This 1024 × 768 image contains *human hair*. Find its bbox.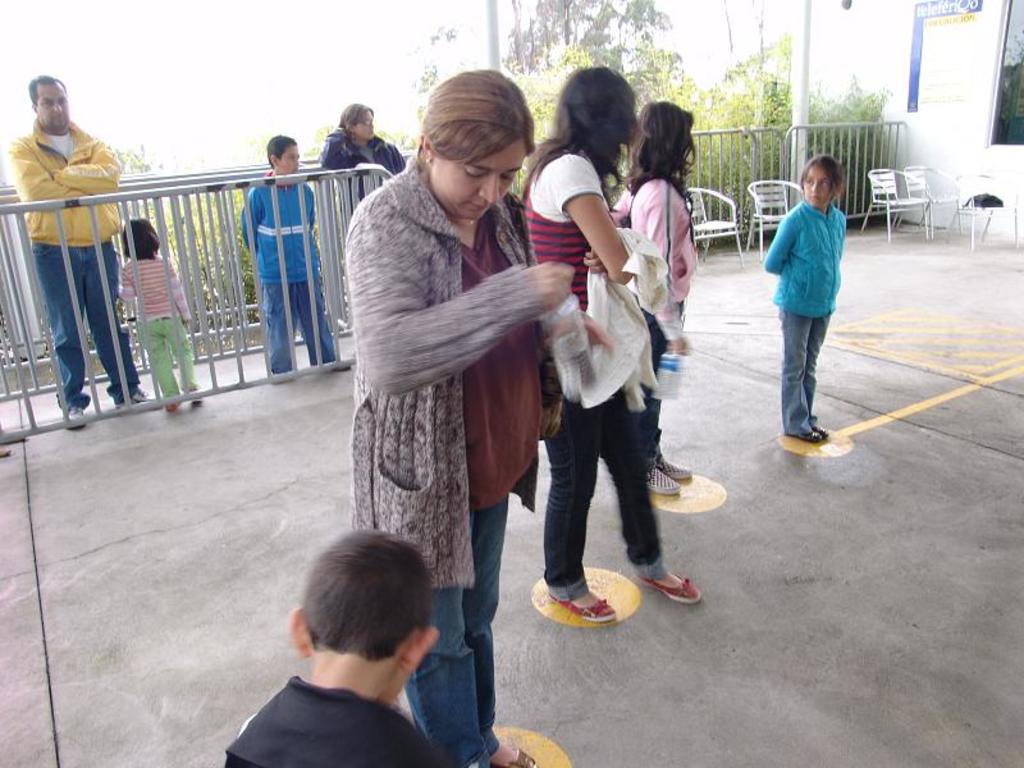
[521, 64, 635, 179].
